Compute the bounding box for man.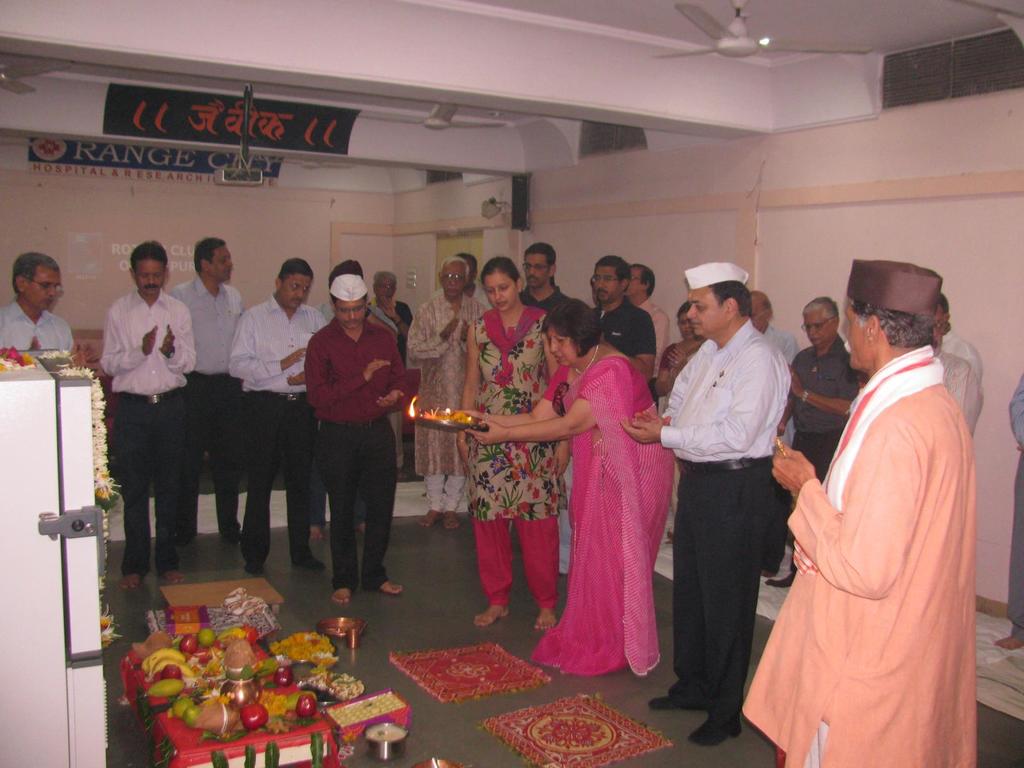
{"x1": 0, "y1": 252, "x2": 76, "y2": 351}.
